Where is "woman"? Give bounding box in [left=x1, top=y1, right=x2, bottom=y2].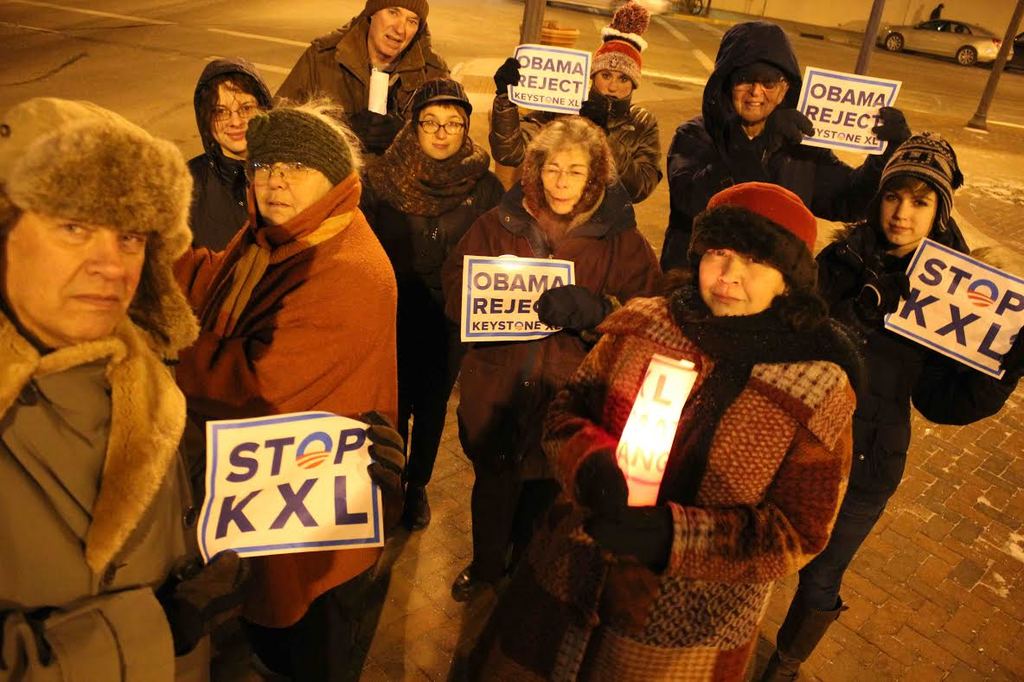
[left=756, top=140, right=1023, bottom=681].
